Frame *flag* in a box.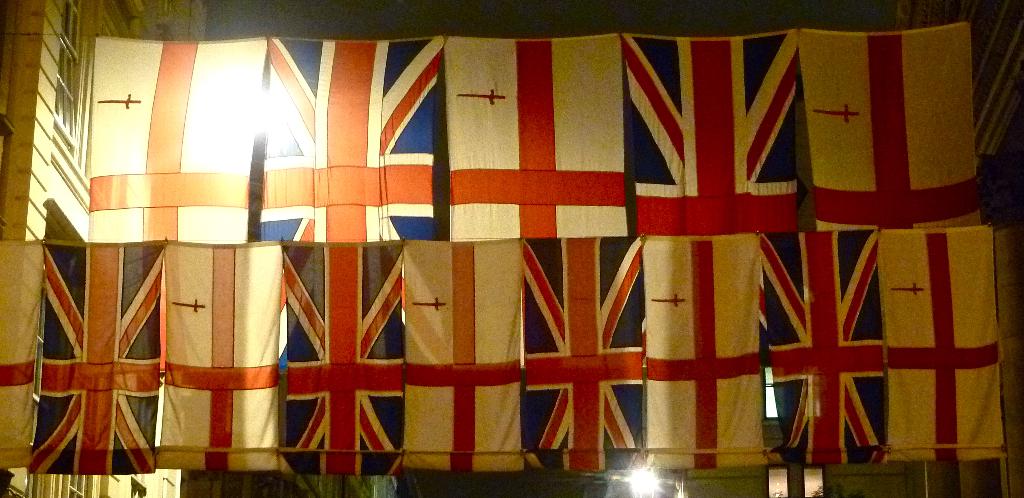
(x1=0, y1=240, x2=36, y2=468).
